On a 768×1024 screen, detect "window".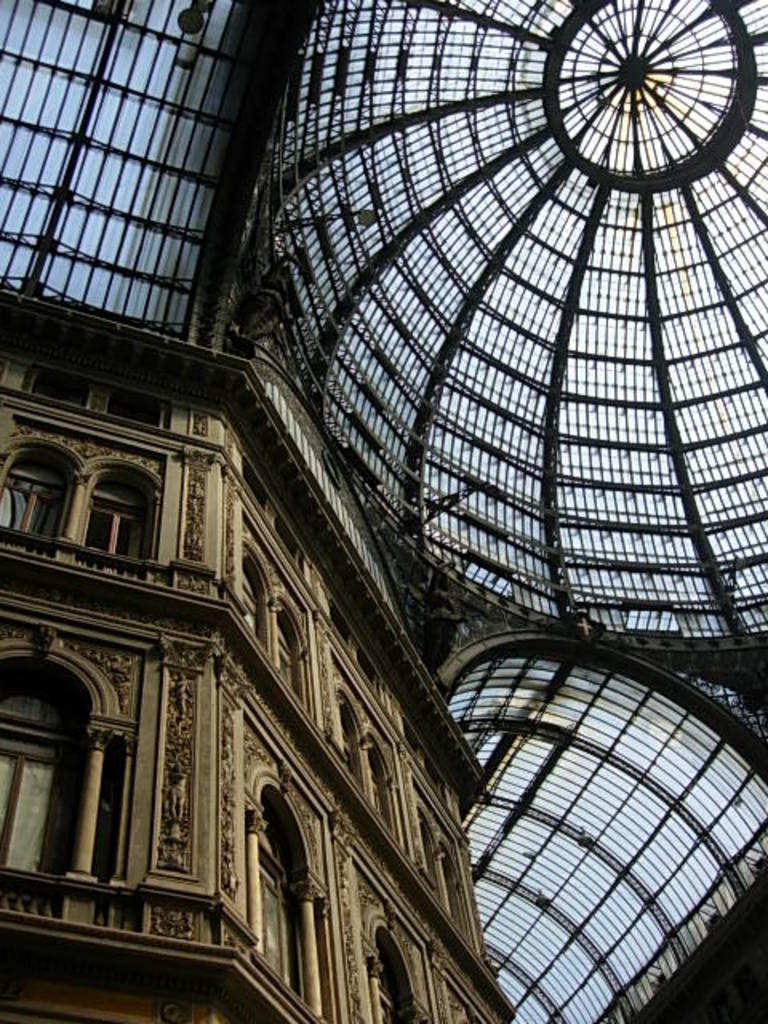
<region>278, 608, 299, 691</region>.
